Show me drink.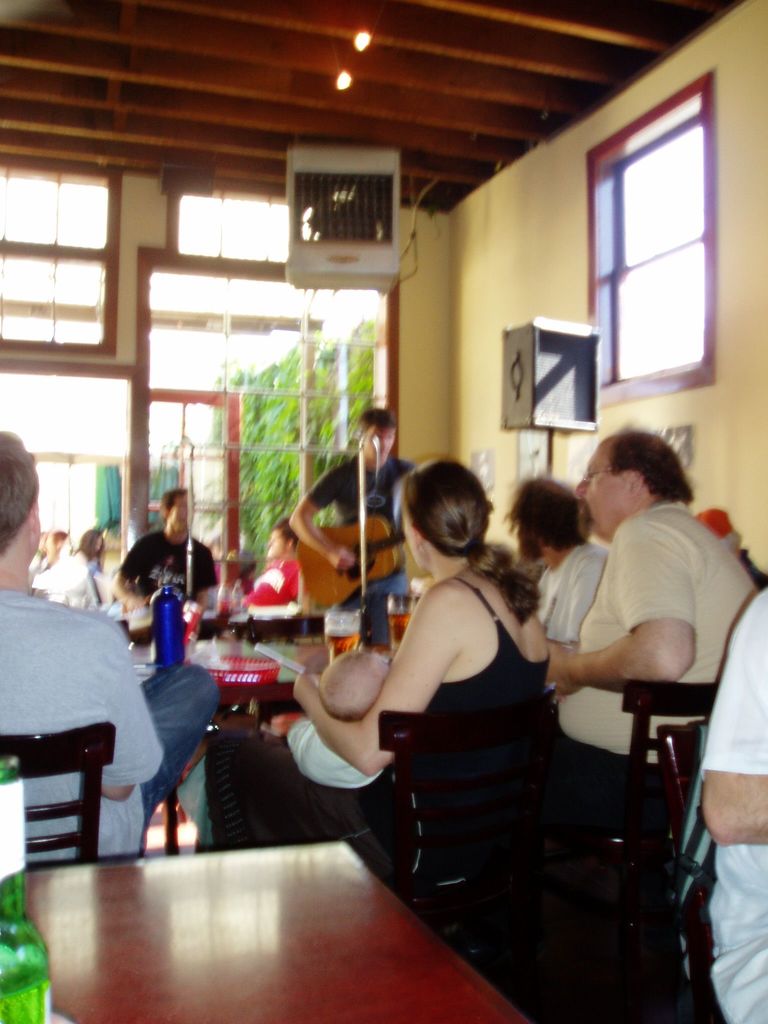
drink is here: (321, 629, 361, 660).
